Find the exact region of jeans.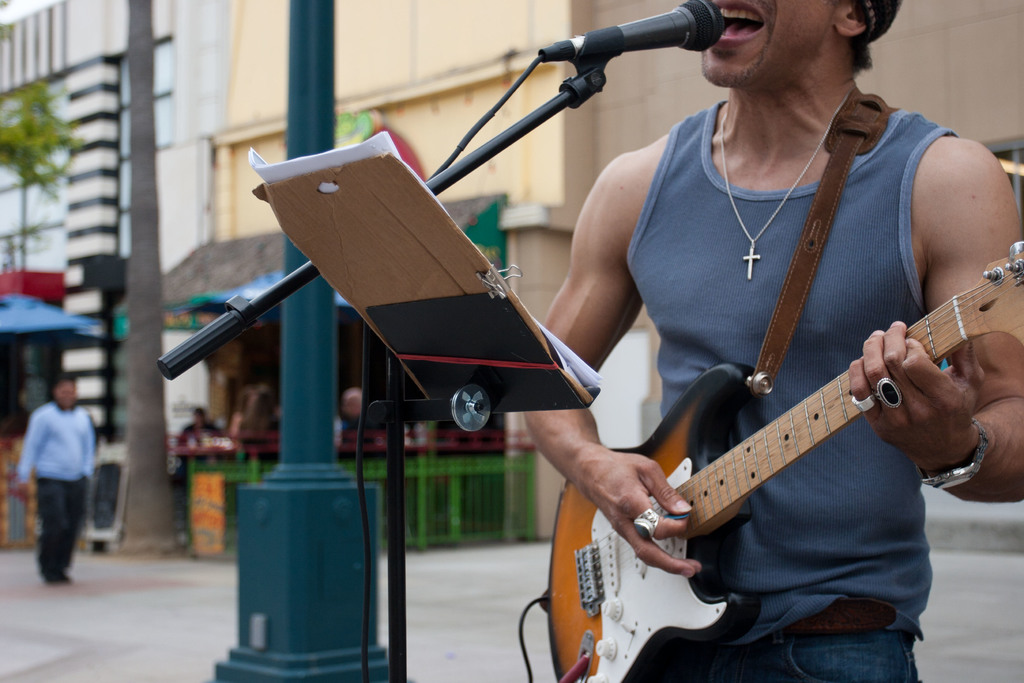
Exact region: x1=641, y1=643, x2=920, y2=682.
